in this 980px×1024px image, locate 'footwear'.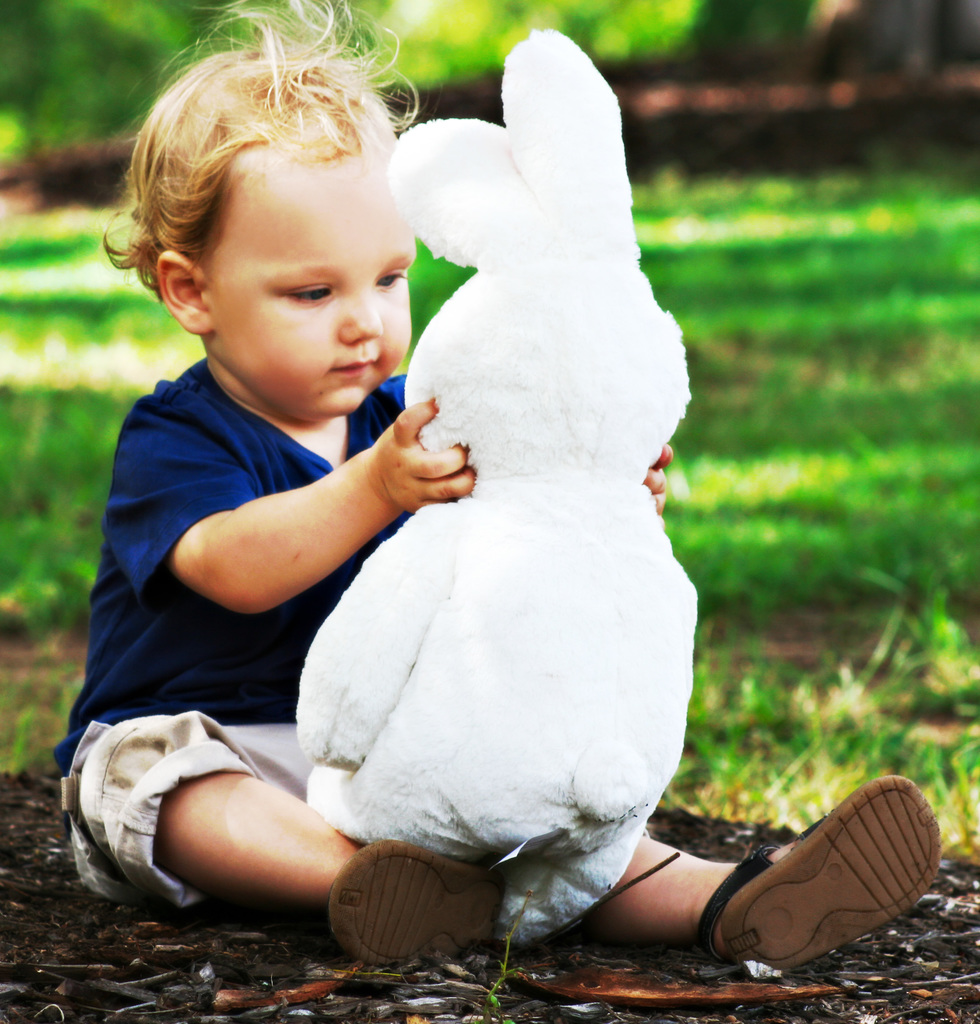
Bounding box: select_region(730, 791, 917, 951).
